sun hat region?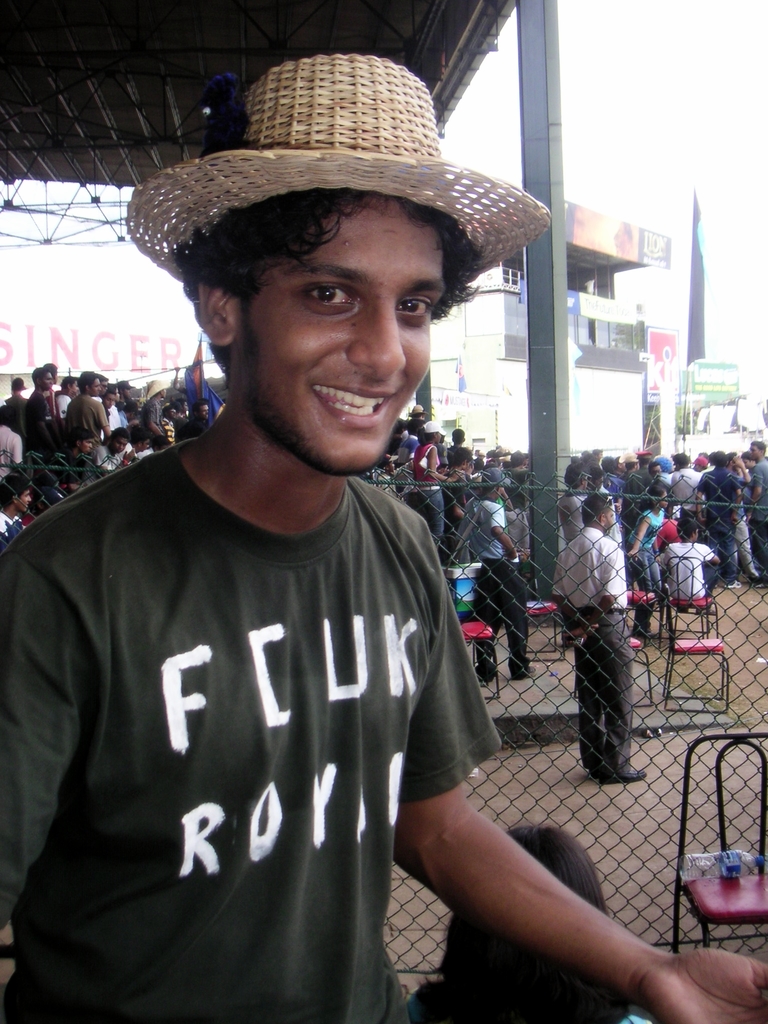
bbox=(689, 454, 716, 471)
